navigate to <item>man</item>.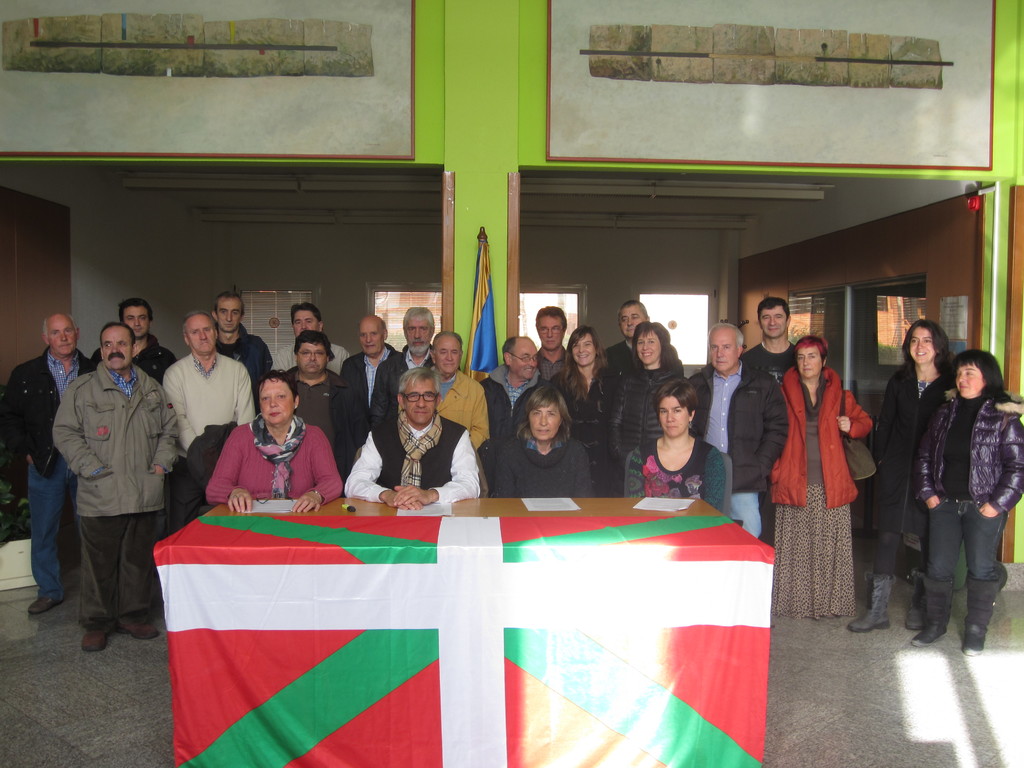
Navigation target: [45,321,171,648].
